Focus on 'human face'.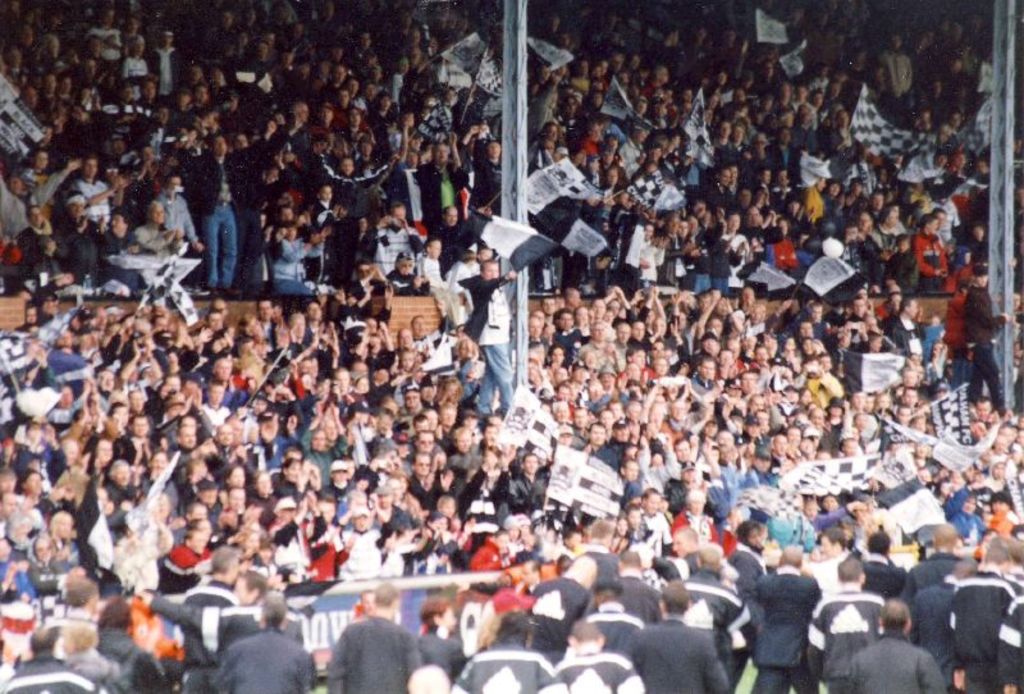
Focused at rect(275, 113, 289, 127).
